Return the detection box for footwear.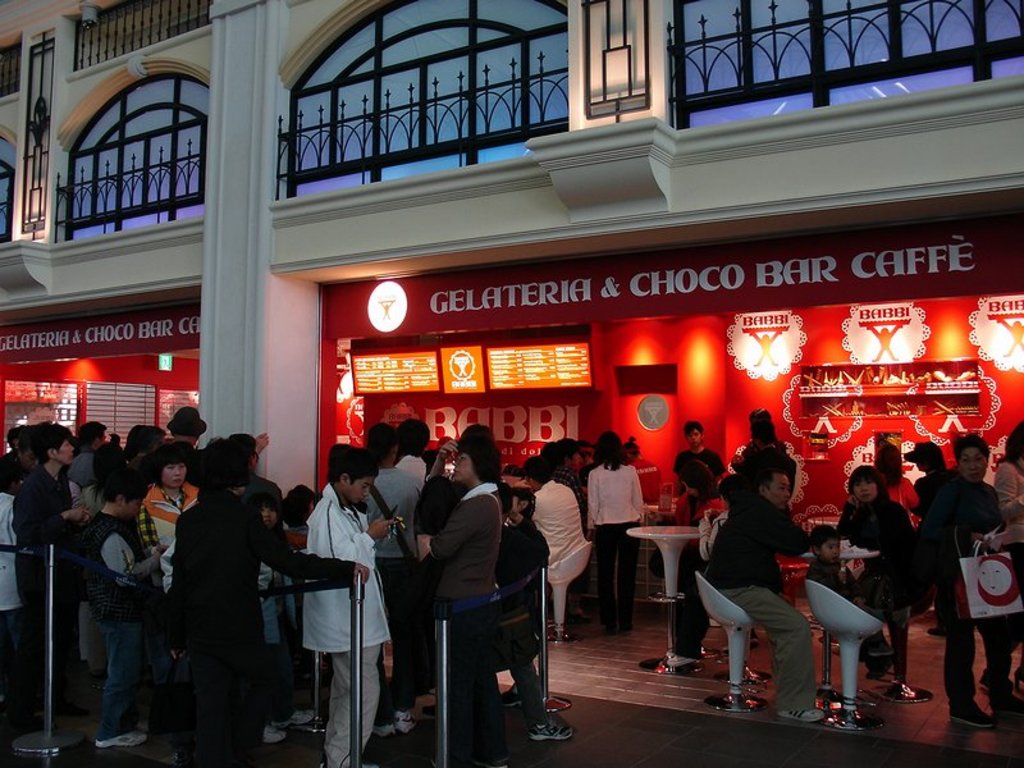
[865, 660, 893, 681].
